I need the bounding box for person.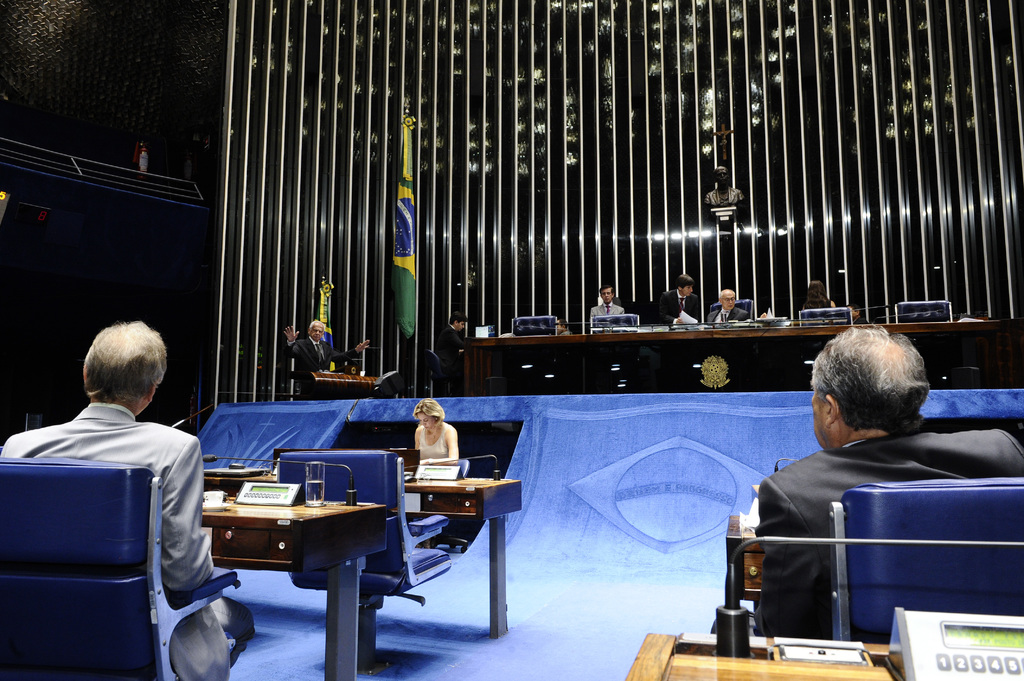
Here it is: [x1=755, y1=317, x2=988, y2=661].
